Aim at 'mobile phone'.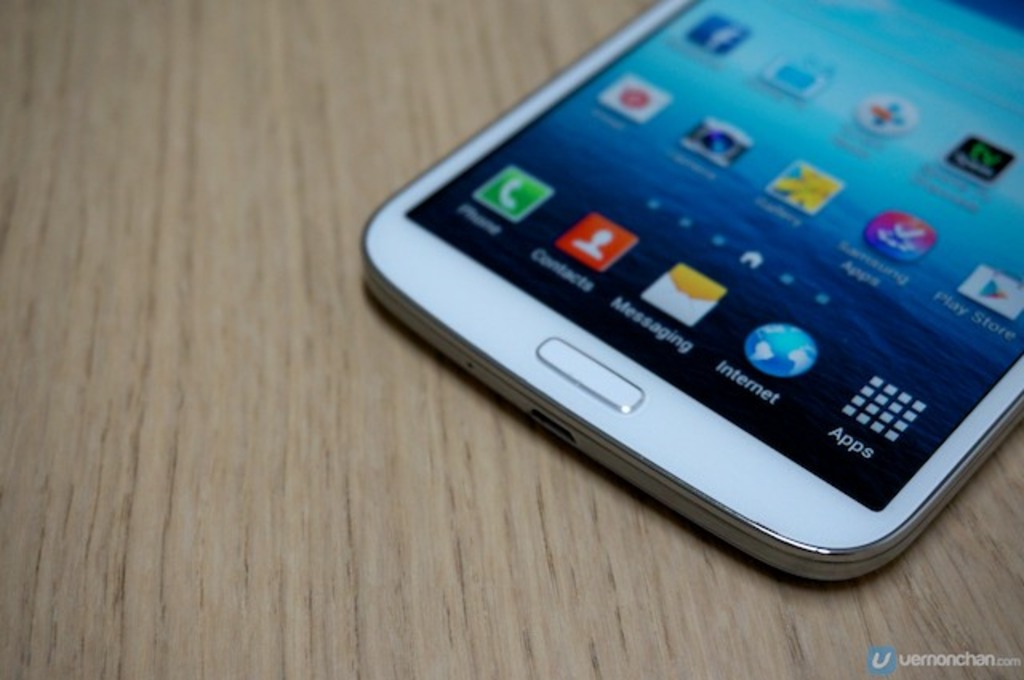
Aimed at 352, 0, 998, 595.
